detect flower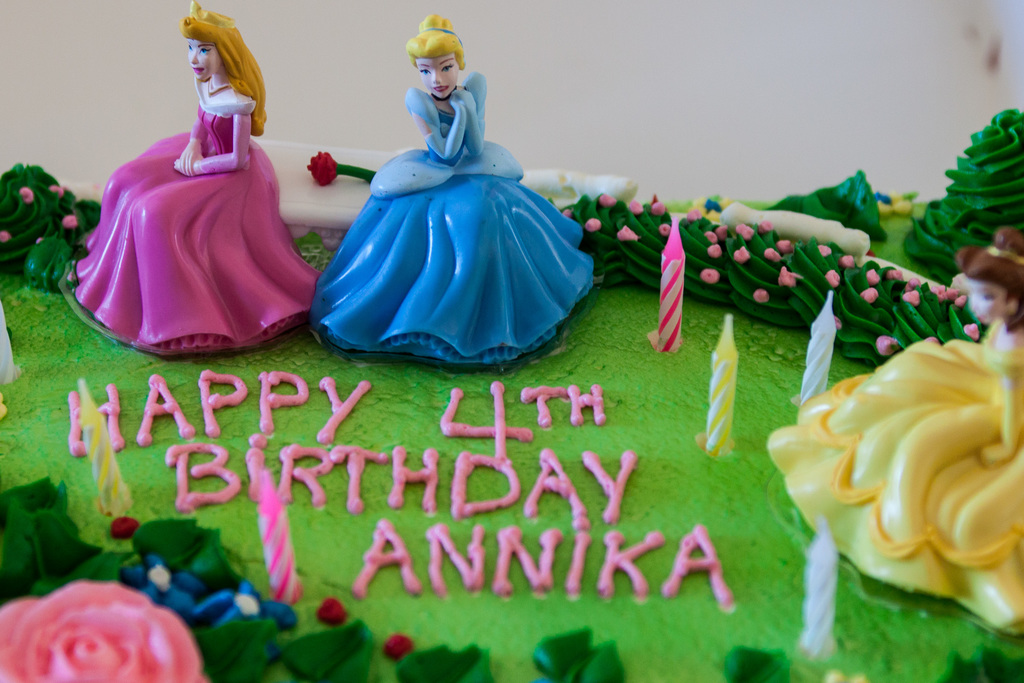
757, 218, 772, 234
